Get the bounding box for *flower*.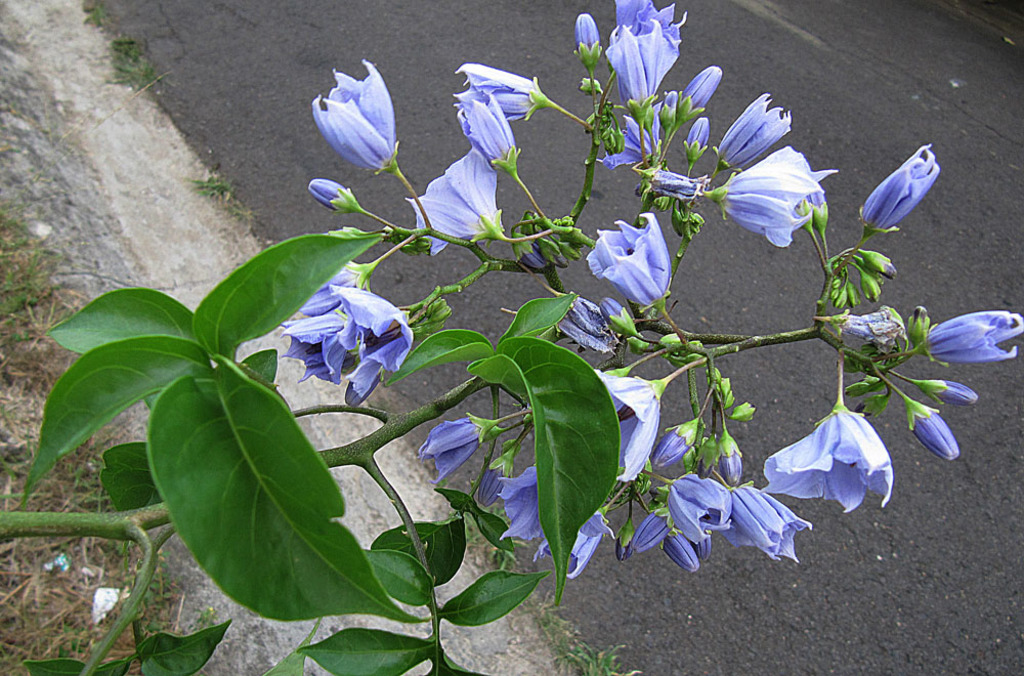
box(575, 9, 603, 67).
